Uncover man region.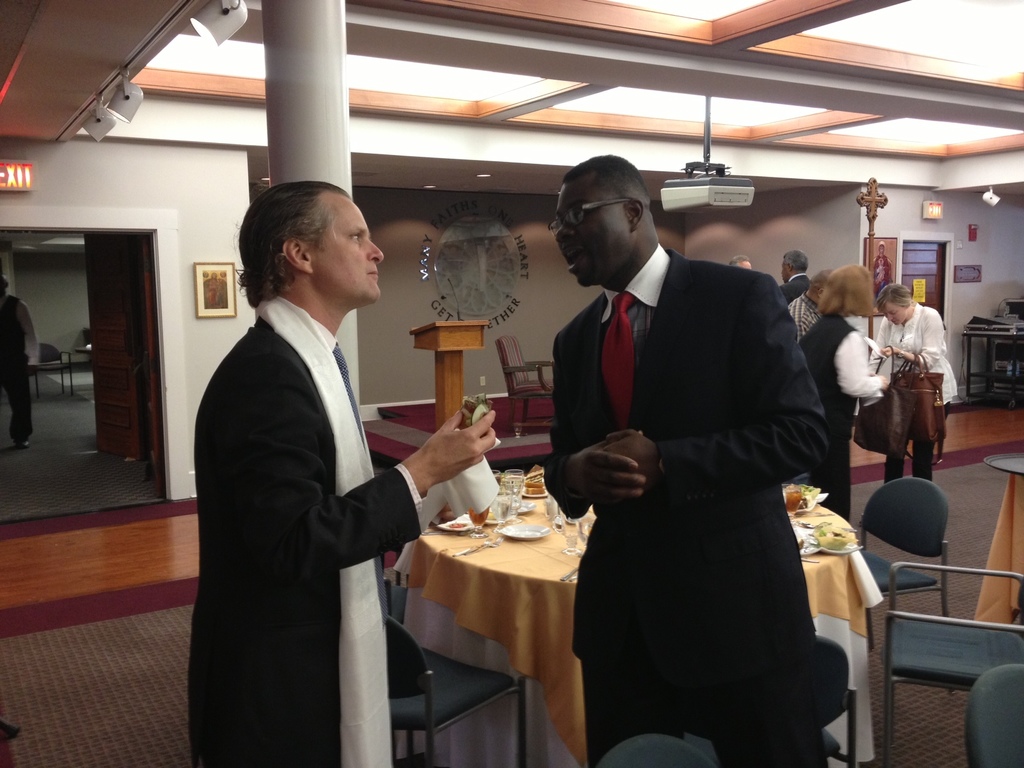
Uncovered: (779,249,811,303).
